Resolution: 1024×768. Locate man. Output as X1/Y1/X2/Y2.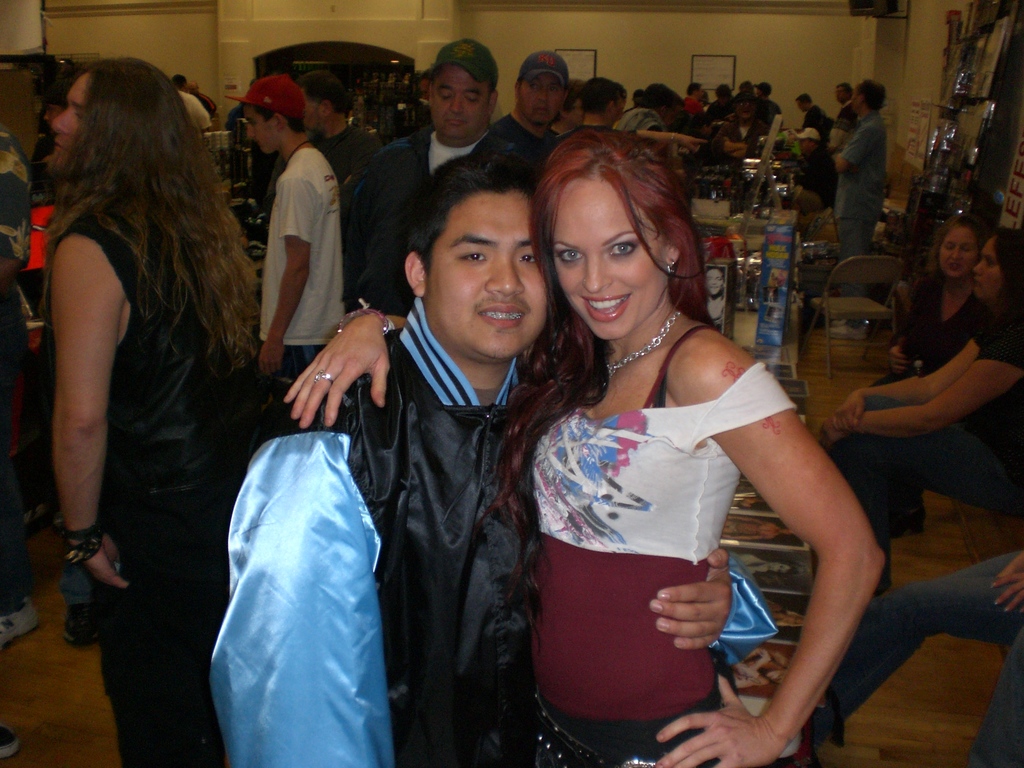
172/75/212/133.
